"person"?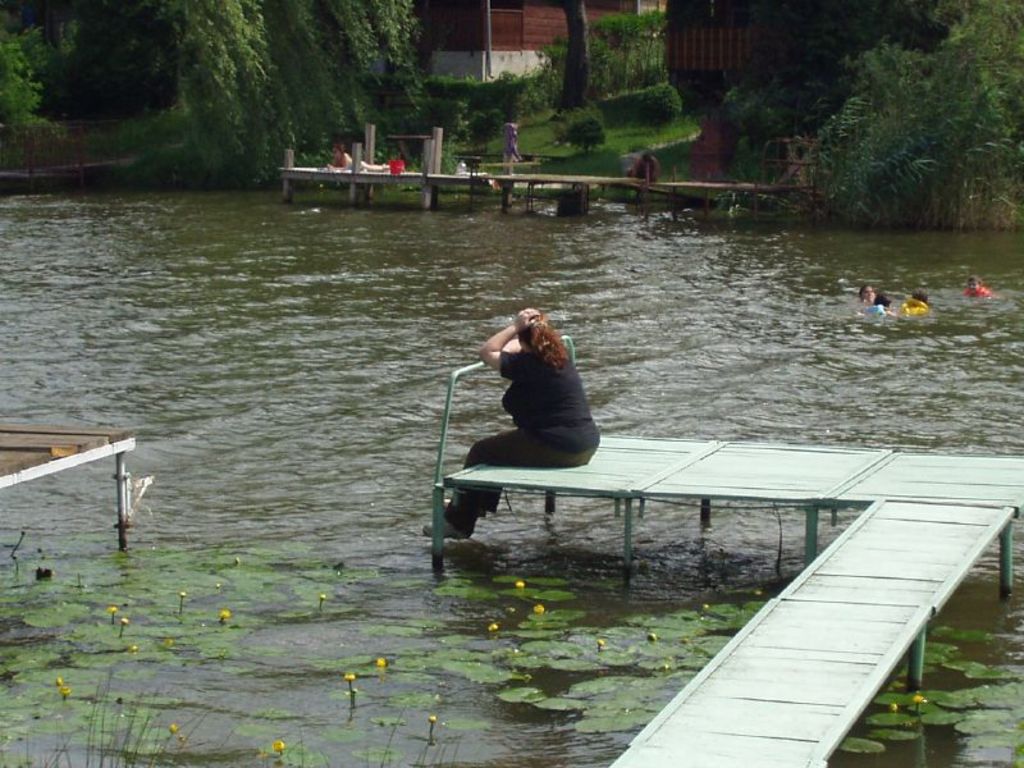
(x1=329, y1=142, x2=403, y2=172)
